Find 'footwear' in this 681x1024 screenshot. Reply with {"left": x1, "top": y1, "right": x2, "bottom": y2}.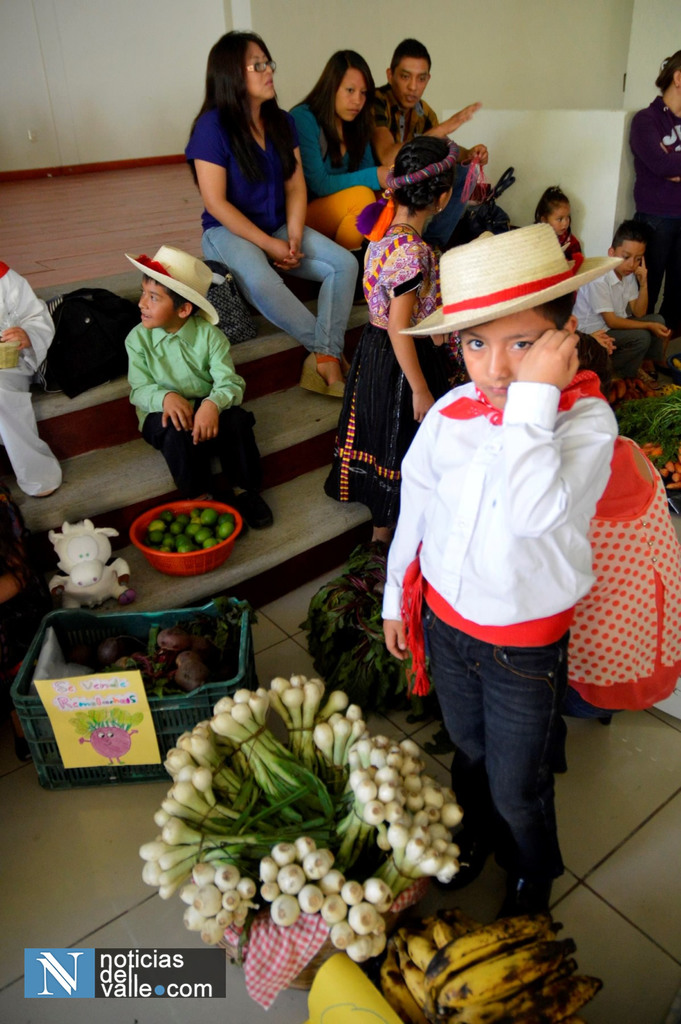
{"left": 299, "top": 353, "right": 351, "bottom": 400}.
